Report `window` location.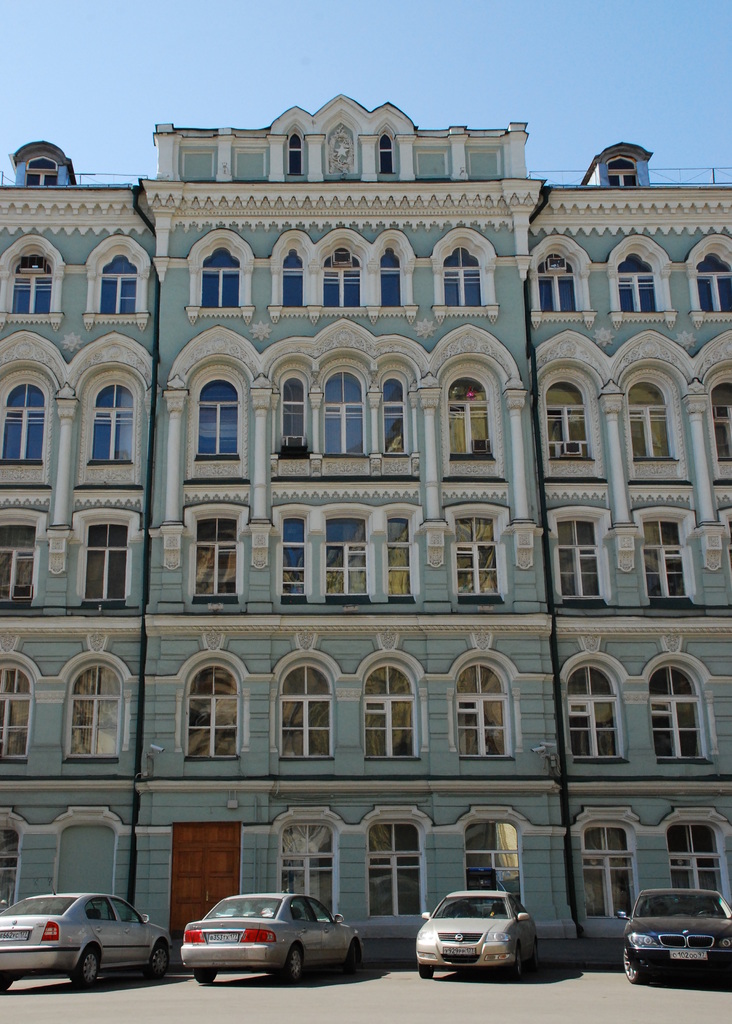
Report: region(0, 370, 32, 451).
